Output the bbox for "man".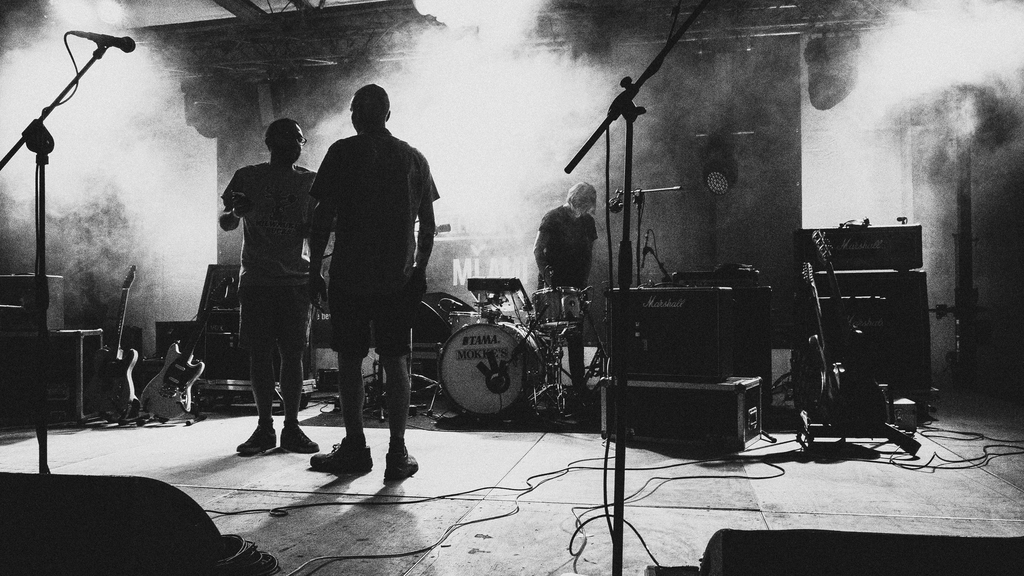
detection(213, 119, 340, 471).
